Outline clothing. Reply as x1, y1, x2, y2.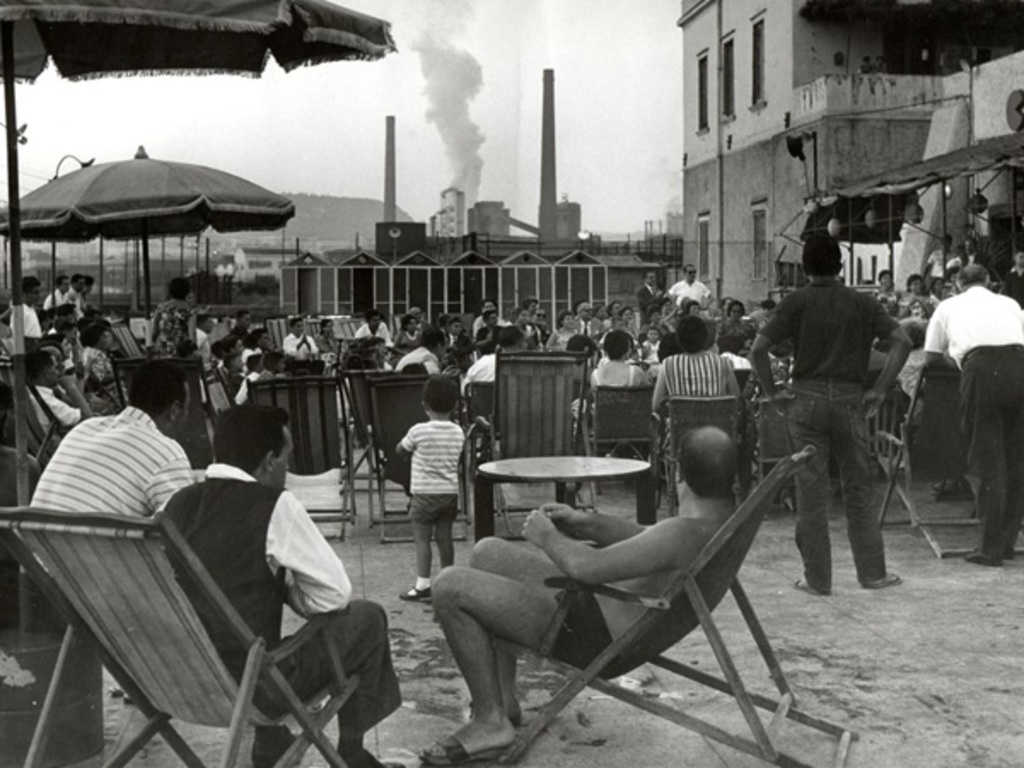
394, 420, 466, 573.
